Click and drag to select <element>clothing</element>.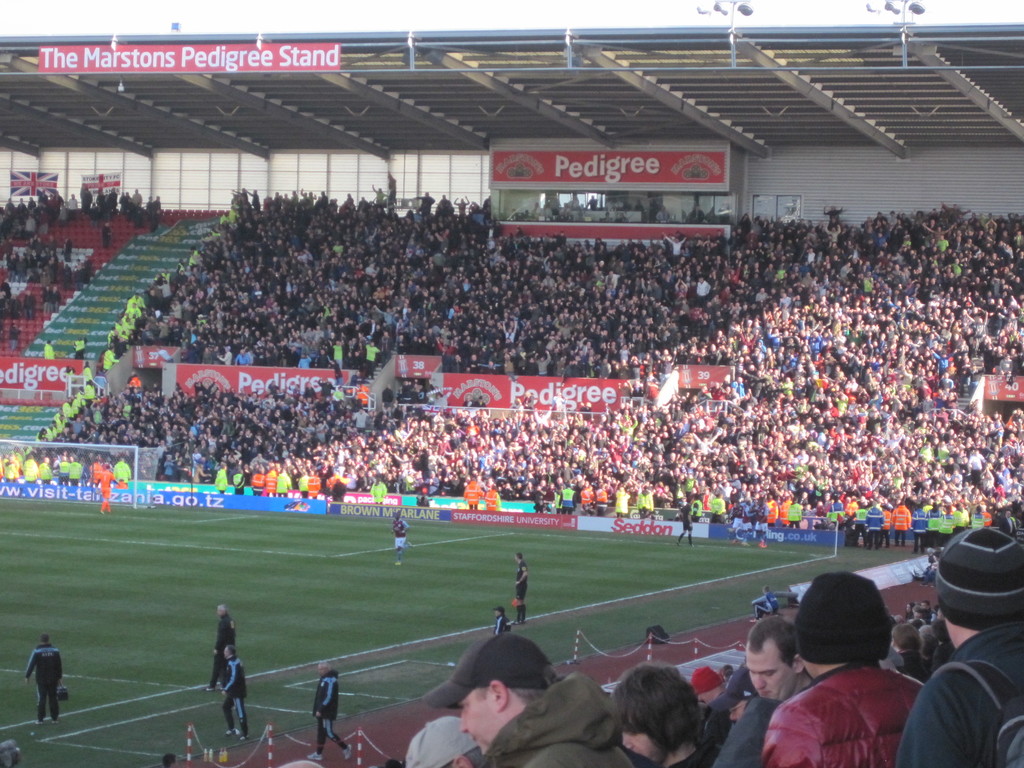
Selection: select_region(62, 264, 73, 291).
